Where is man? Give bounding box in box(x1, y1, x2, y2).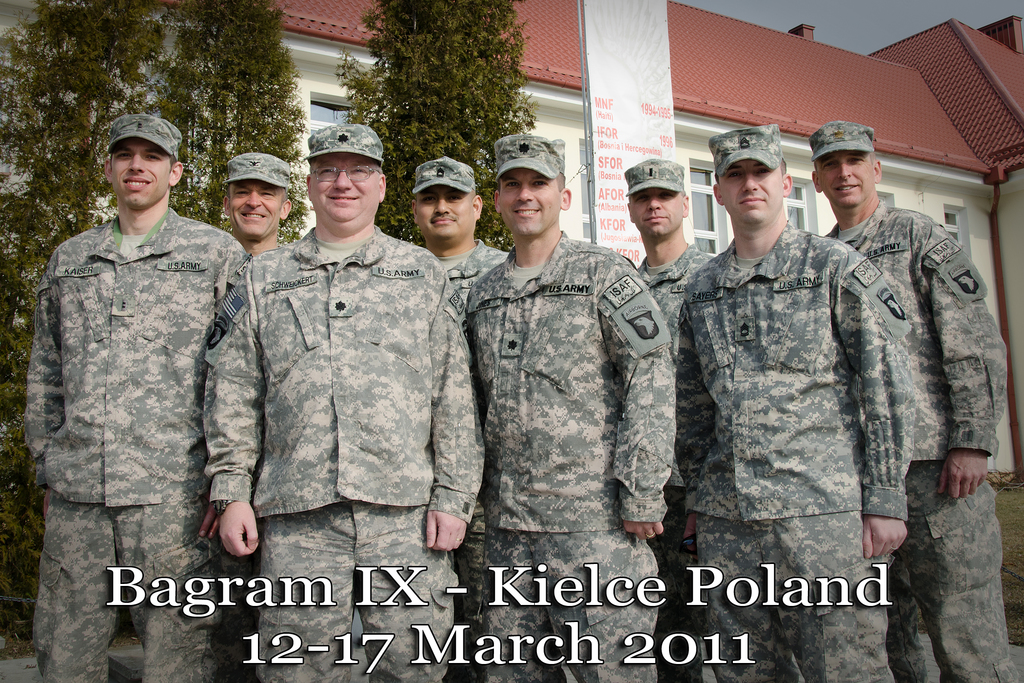
box(411, 154, 513, 682).
